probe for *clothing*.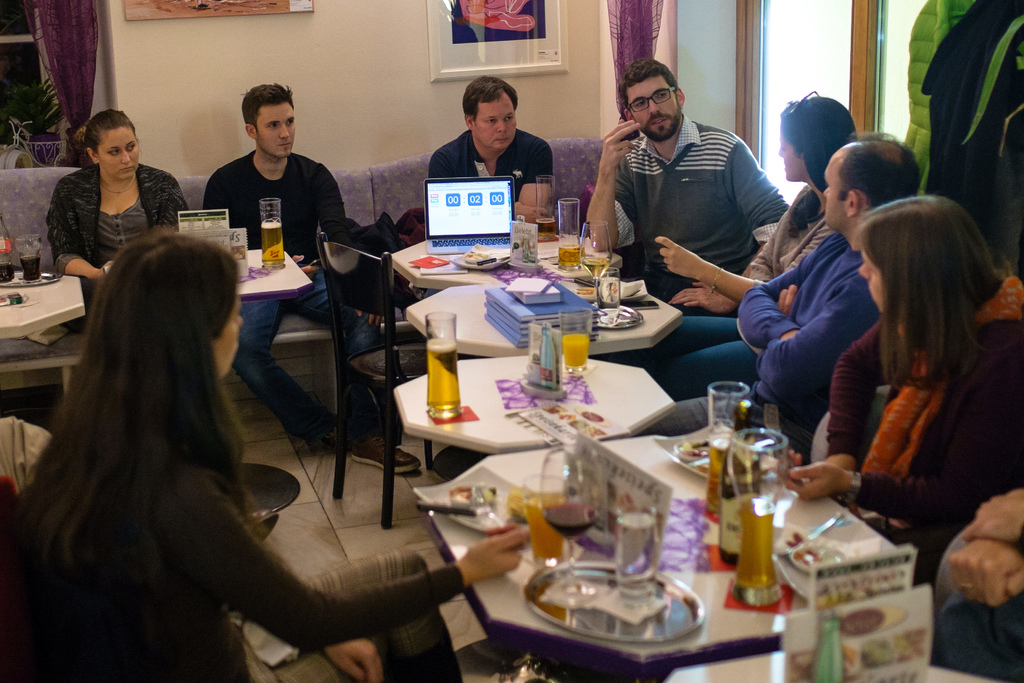
Probe result: region(423, 120, 543, 243).
